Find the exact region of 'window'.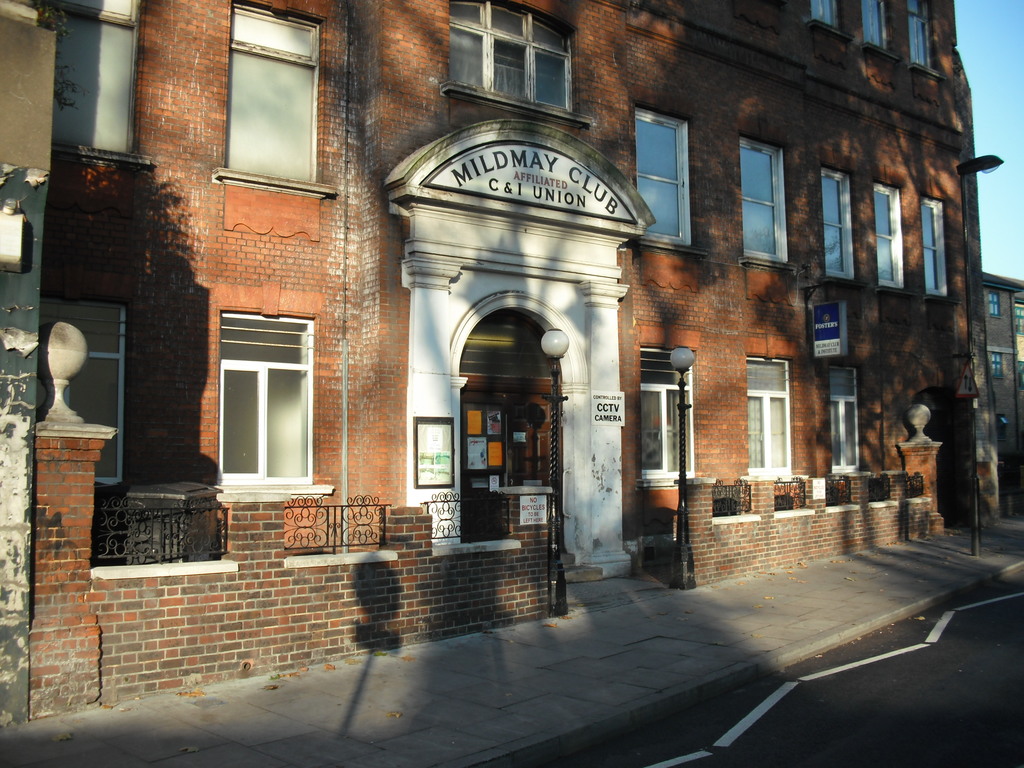
Exact region: 816, 168, 856, 279.
